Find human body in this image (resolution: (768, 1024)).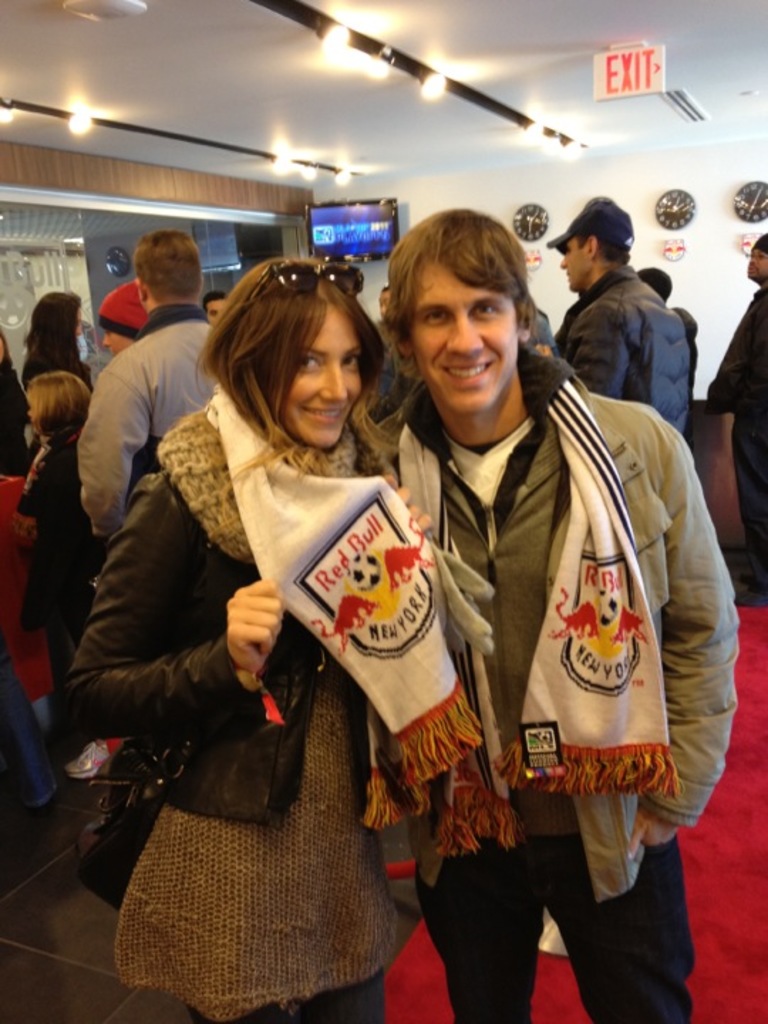
bbox=(558, 266, 693, 432).
